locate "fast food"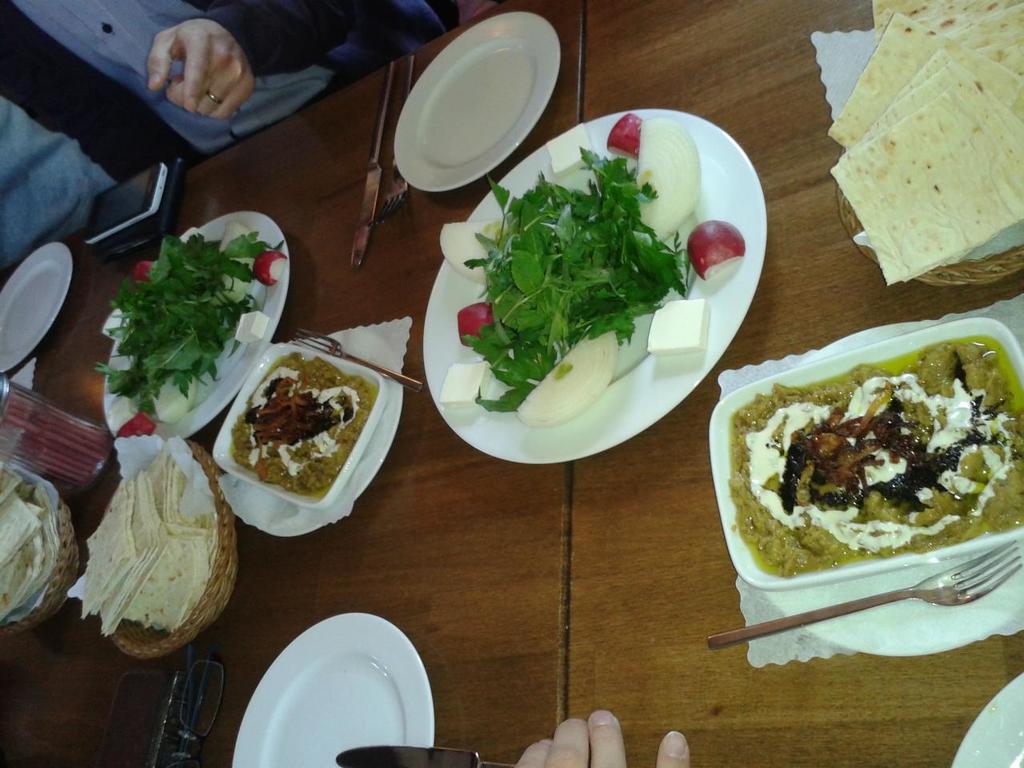
434,111,741,430
